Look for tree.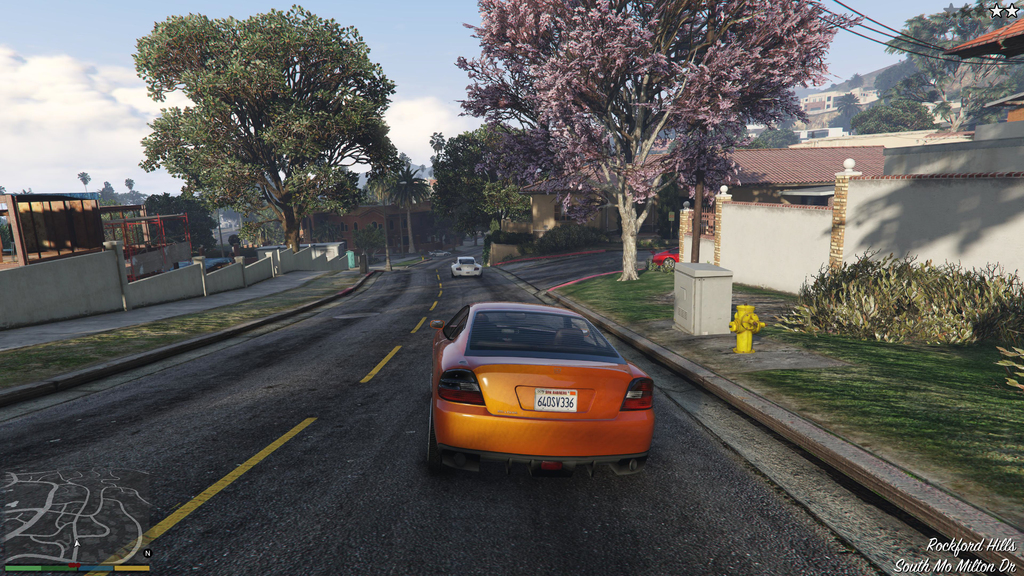
Found: {"x1": 0, "y1": 181, "x2": 8, "y2": 198}.
